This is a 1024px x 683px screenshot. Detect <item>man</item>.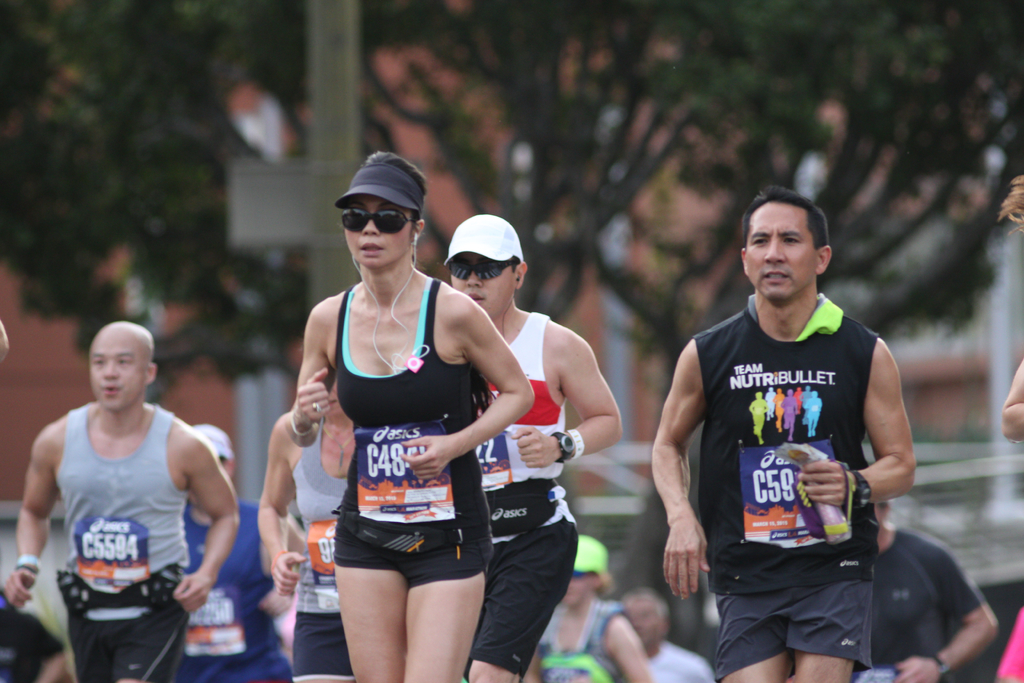
(x1=445, y1=210, x2=624, y2=682).
